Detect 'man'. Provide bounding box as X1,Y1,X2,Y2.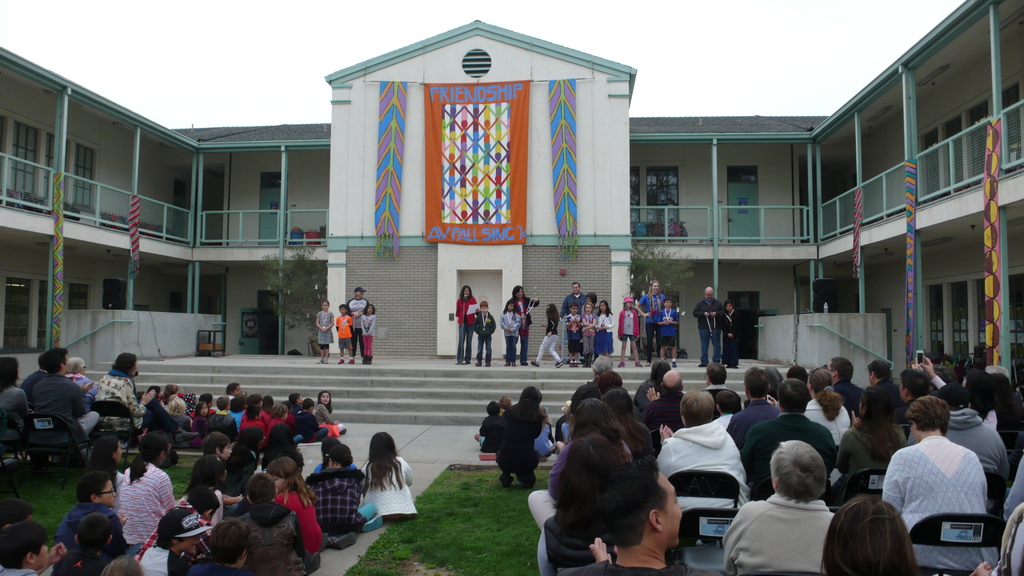
348,293,362,362.
